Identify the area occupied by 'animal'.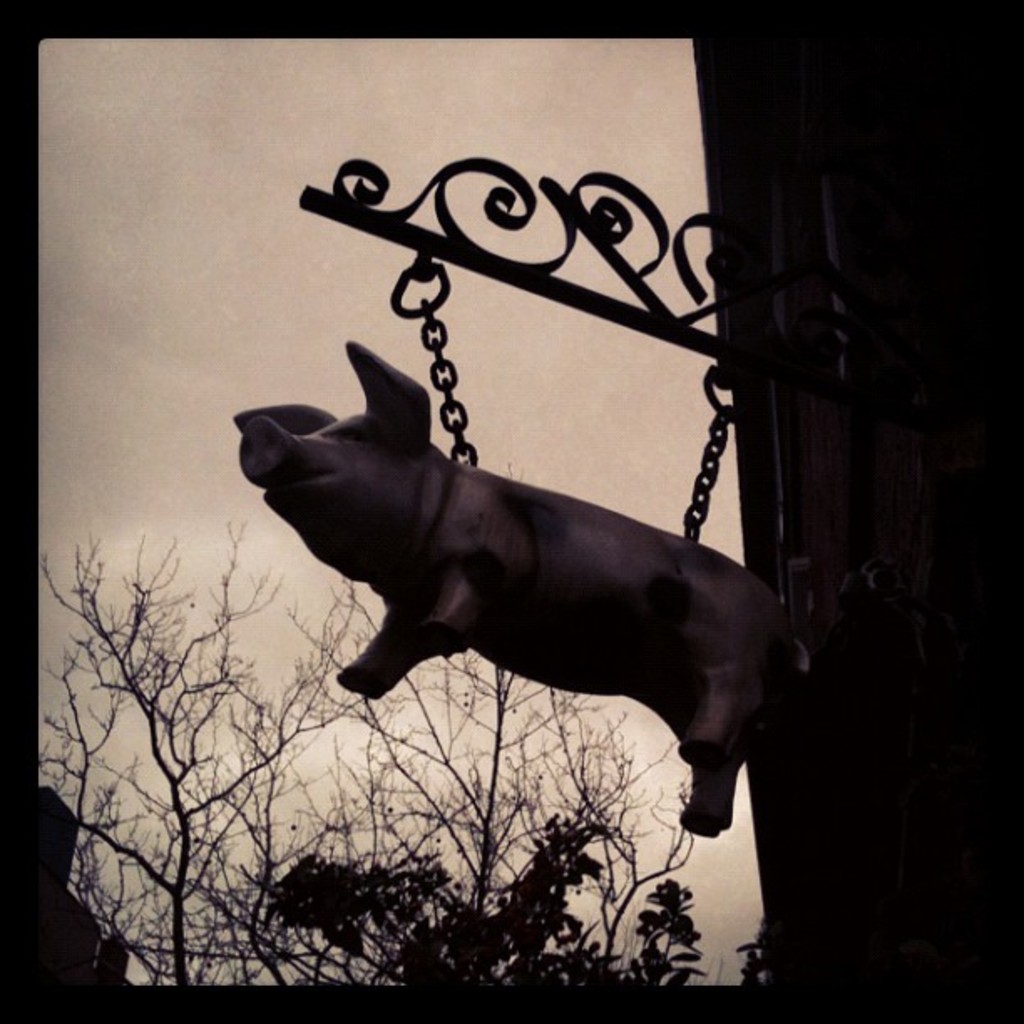
Area: [left=233, top=341, right=817, bottom=840].
